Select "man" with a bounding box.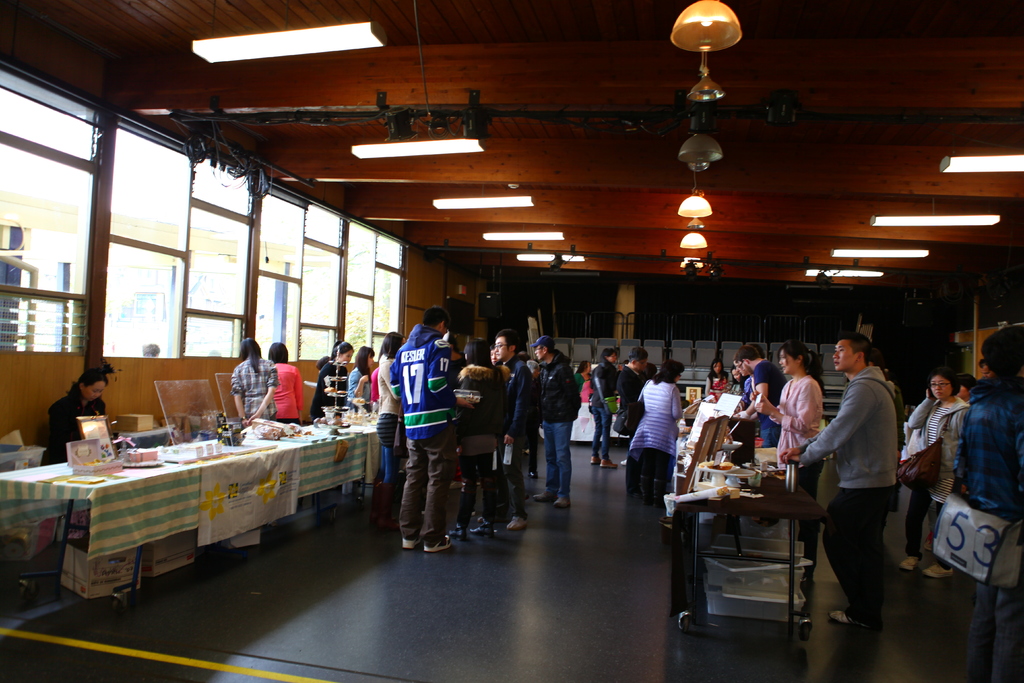
pyautogui.locateOnScreen(527, 336, 585, 514).
